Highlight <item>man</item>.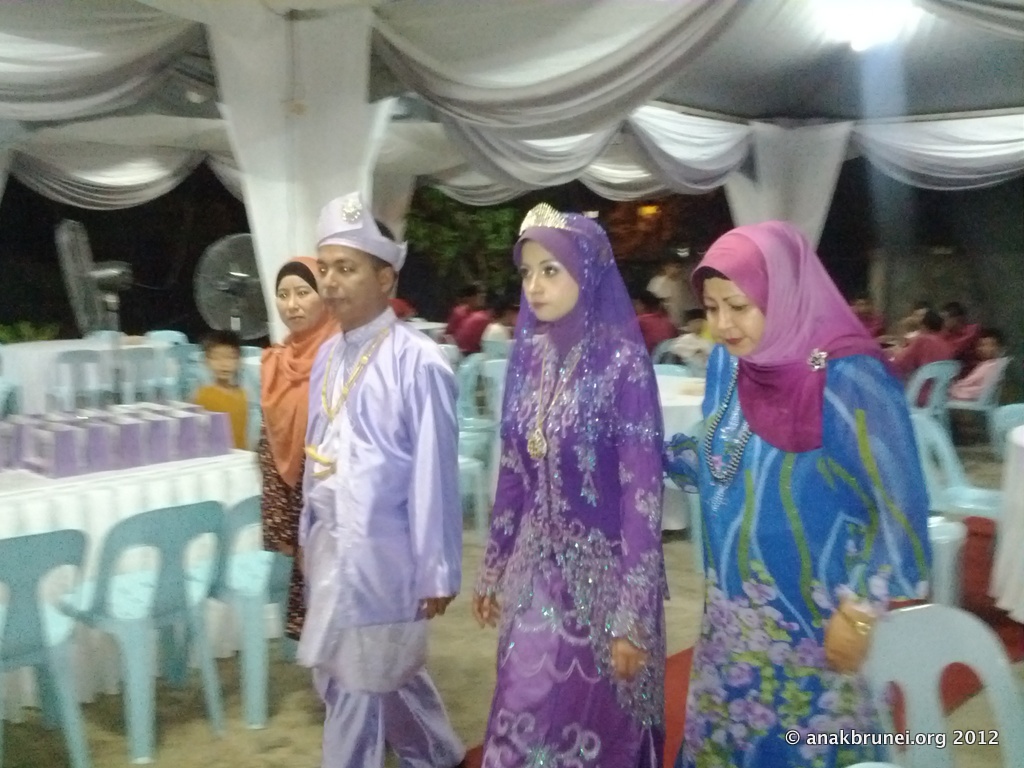
Highlighted region: detection(454, 303, 494, 353).
